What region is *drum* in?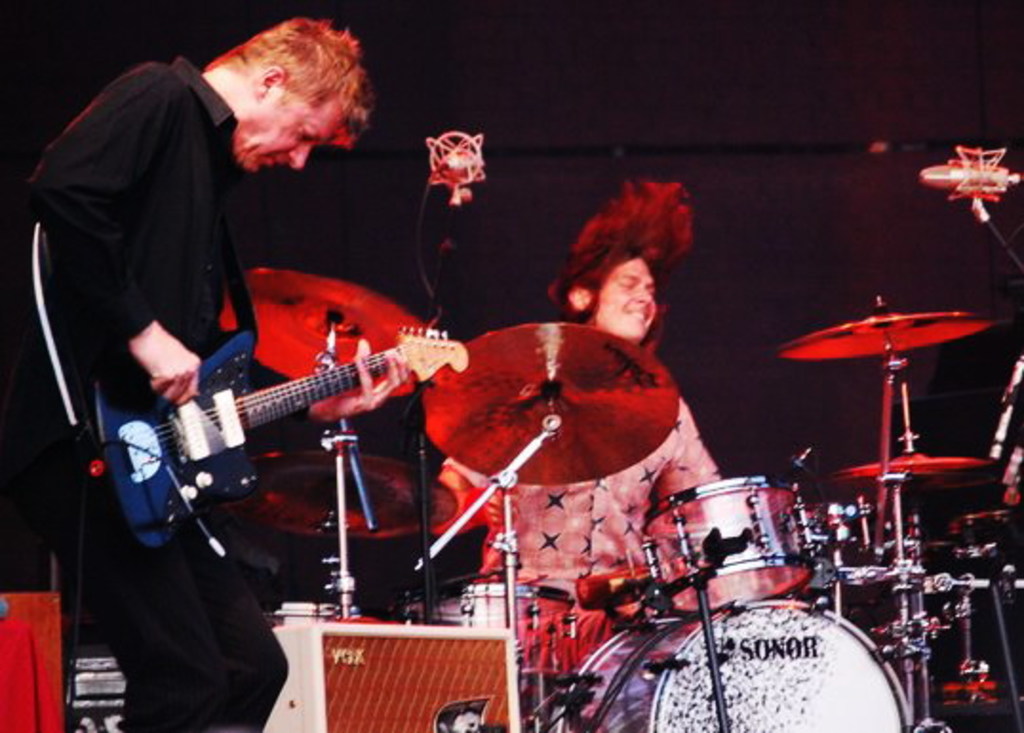
(x1=461, y1=586, x2=579, y2=687).
